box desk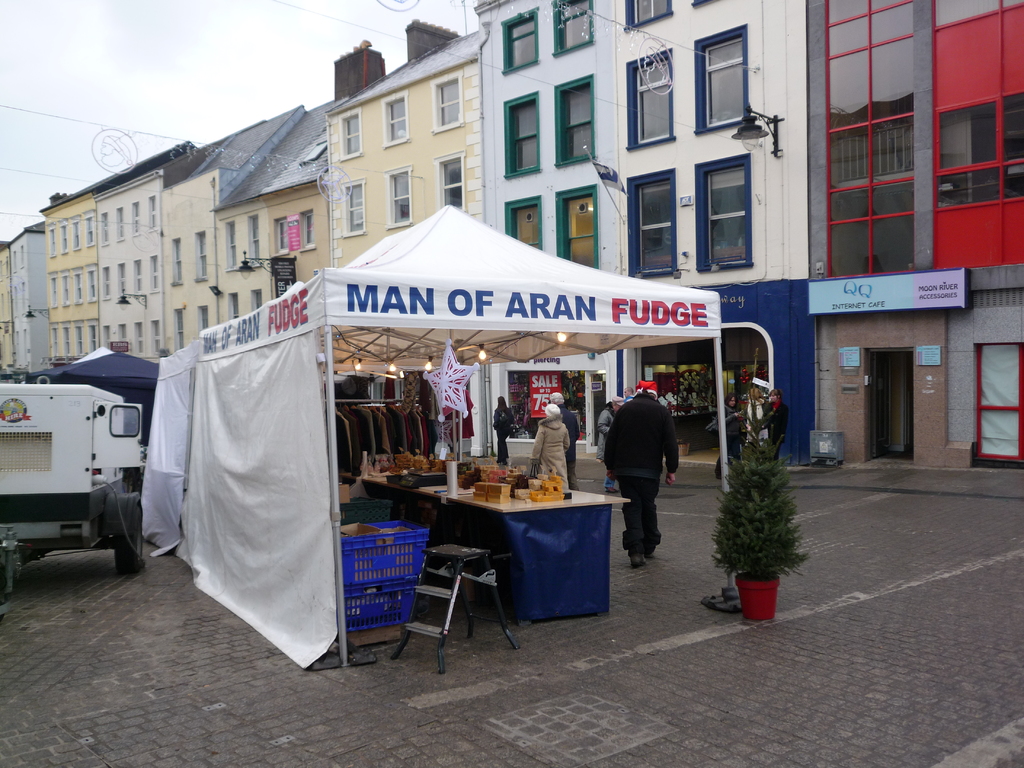
404/474/642/638
